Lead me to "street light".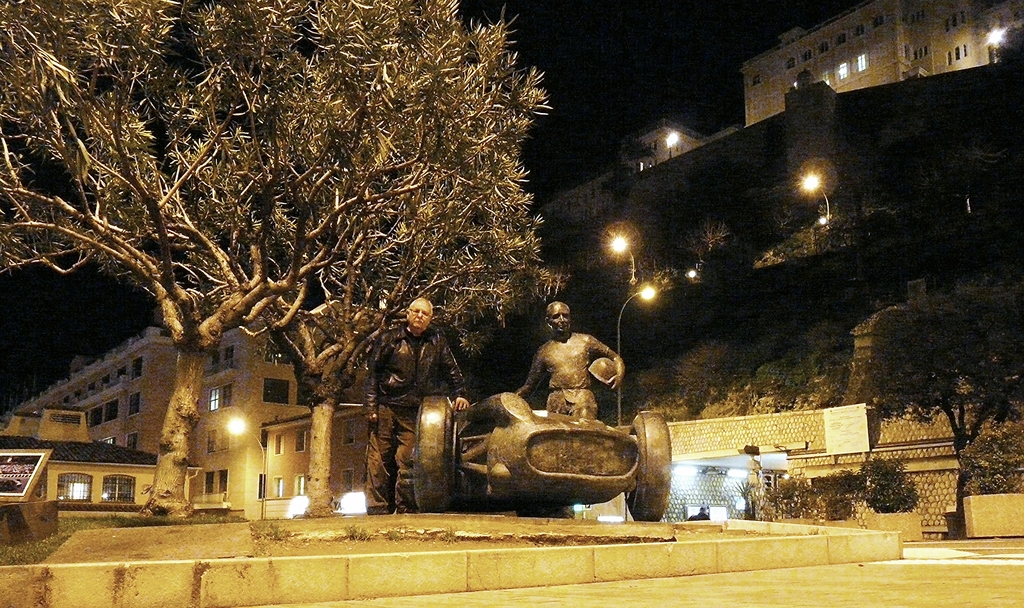
Lead to 226 414 264 527.
